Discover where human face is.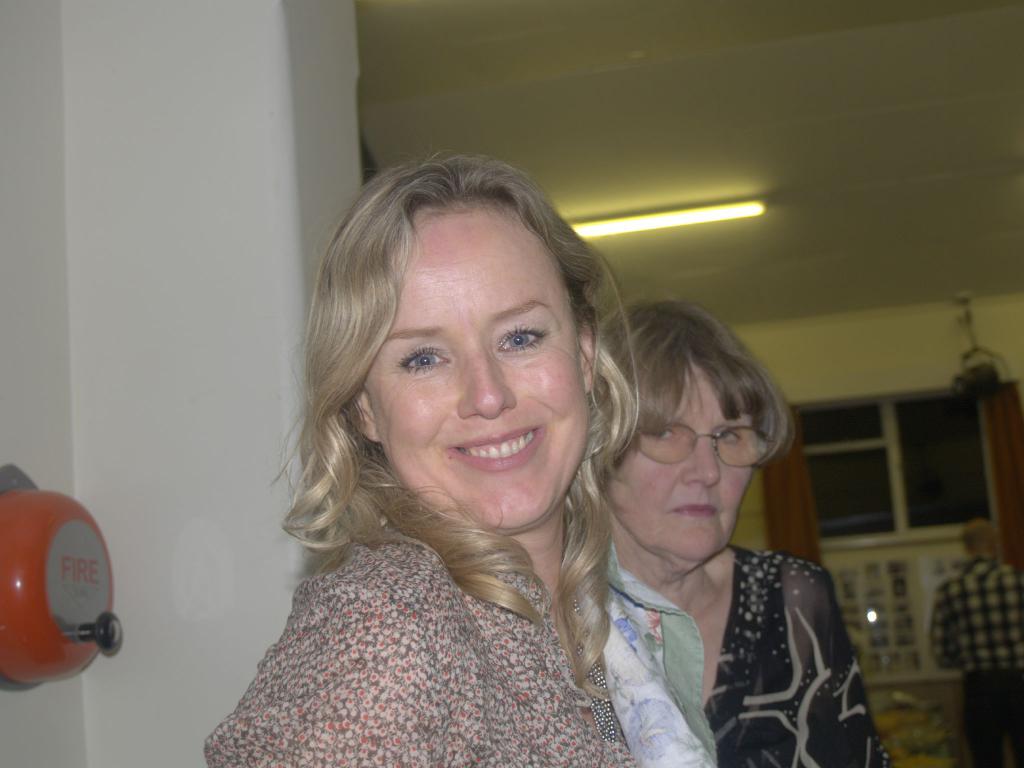
Discovered at 364, 220, 592, 537.
